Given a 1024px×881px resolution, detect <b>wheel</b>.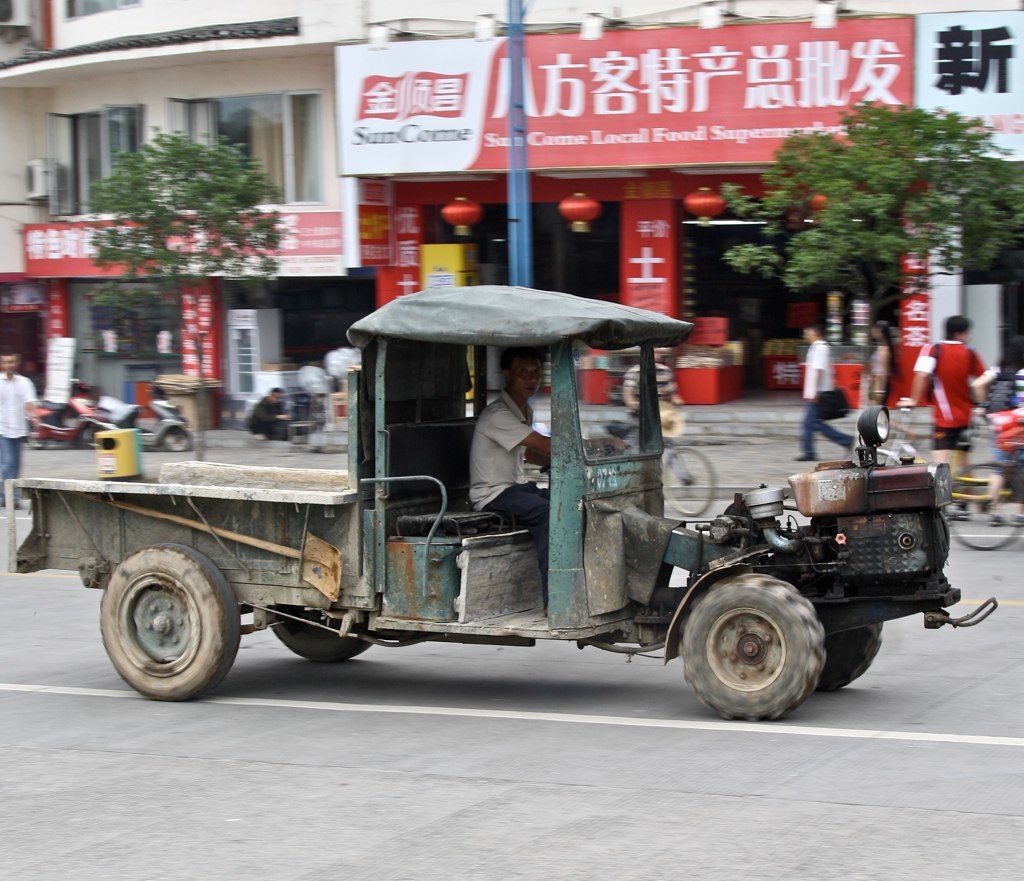
(x1=819, y1=624, x2=882, y2=693).
